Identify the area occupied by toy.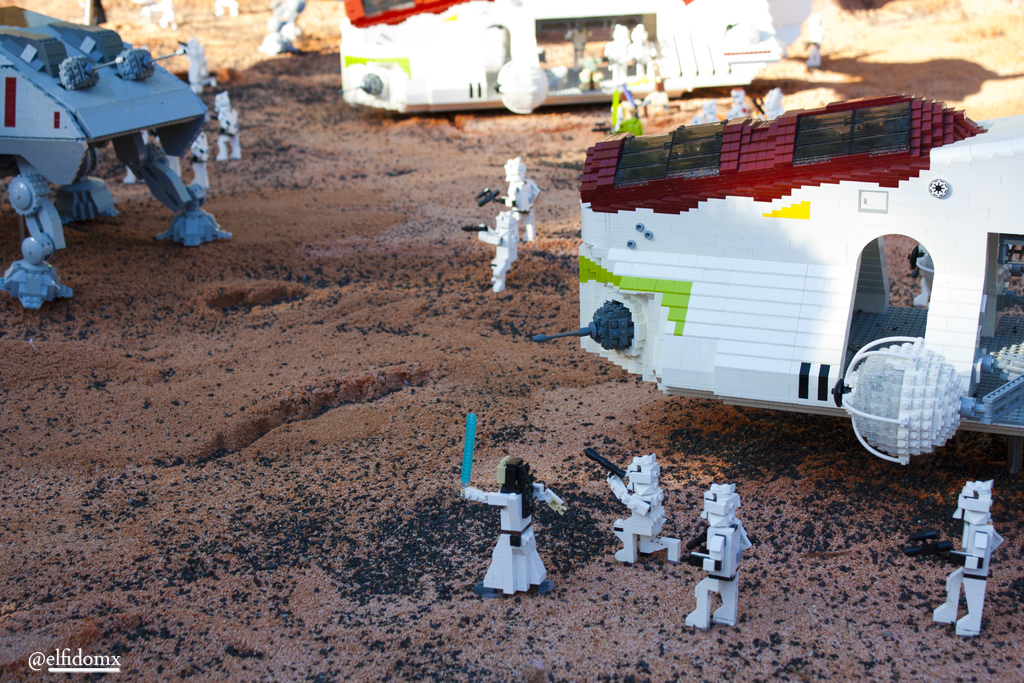
Area: (682, 477, 755, 630).
